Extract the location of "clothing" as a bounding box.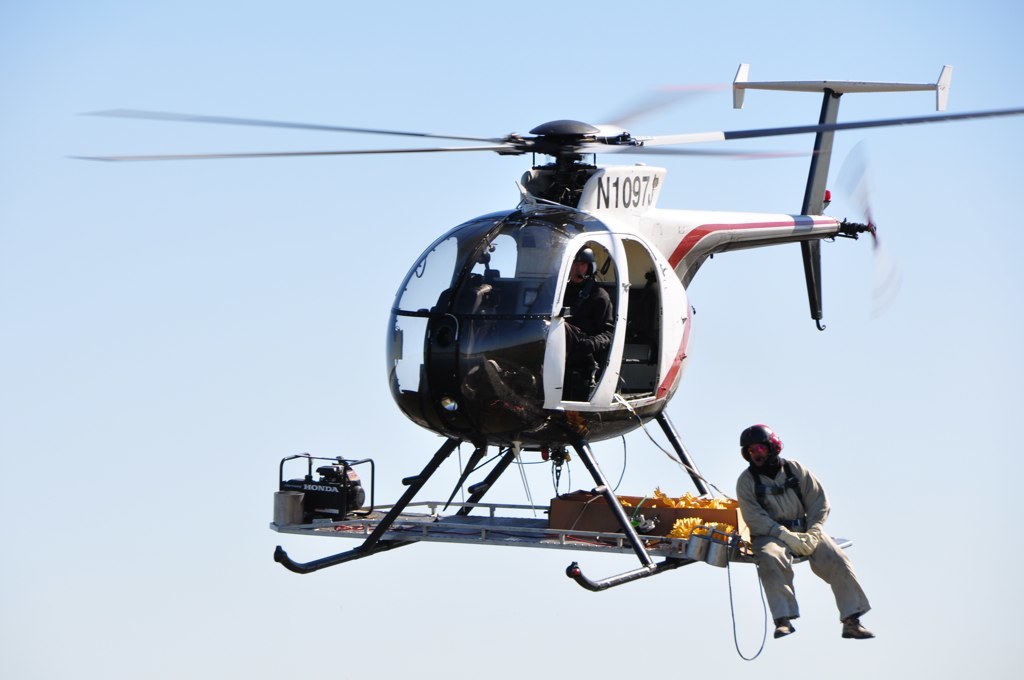
[561,277,612,403].
